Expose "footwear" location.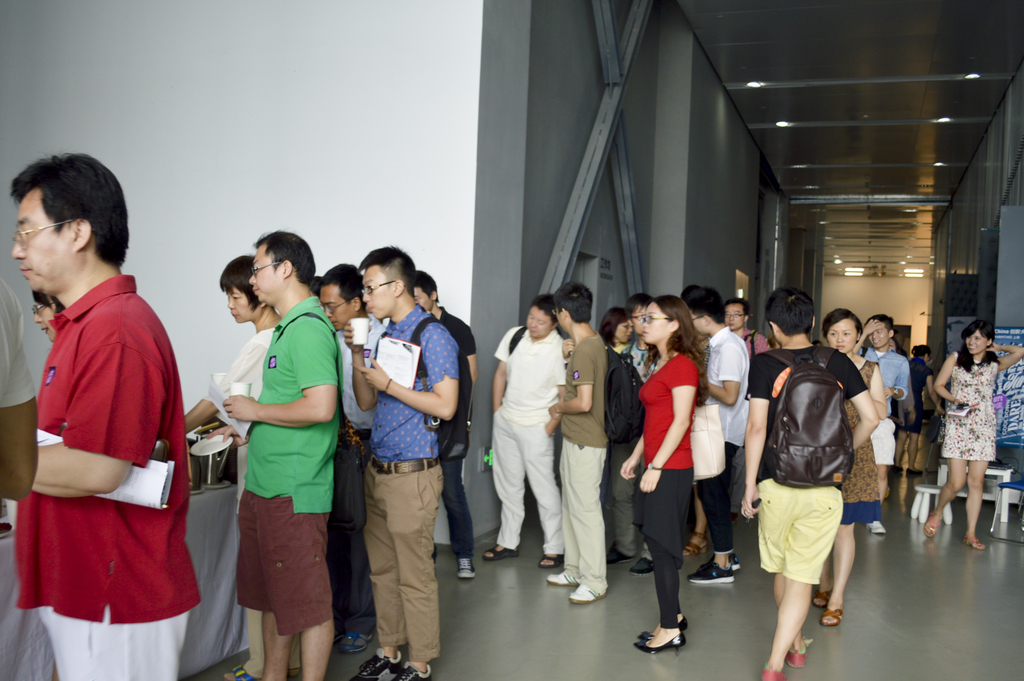
Exposed at detection(339, 630, 375, 655).
